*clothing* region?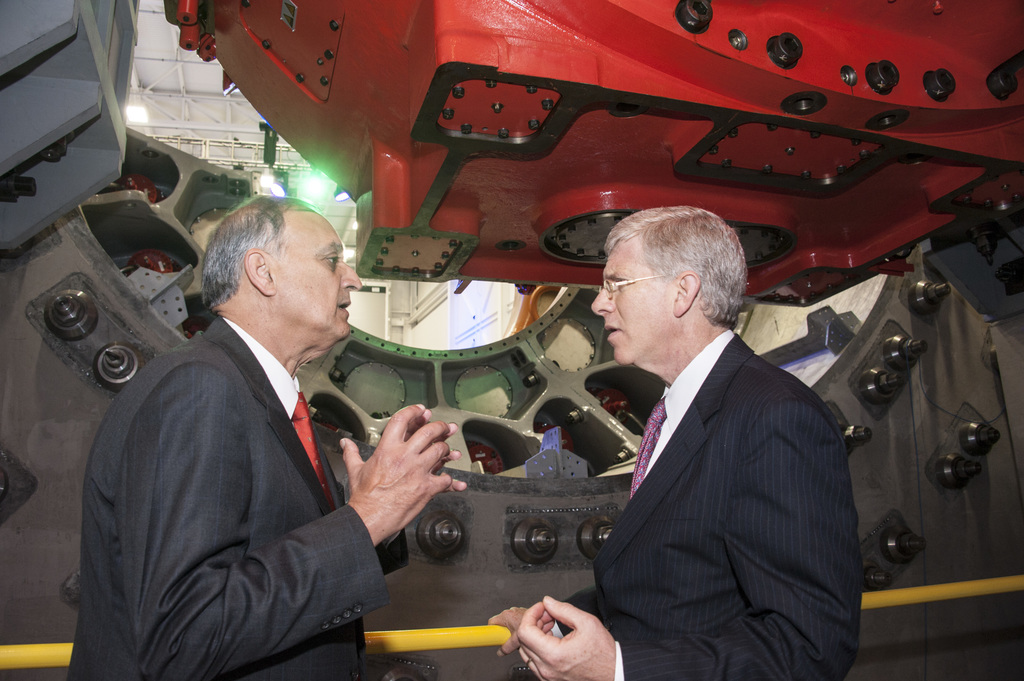
bbox(65, 318, 399, 680)
